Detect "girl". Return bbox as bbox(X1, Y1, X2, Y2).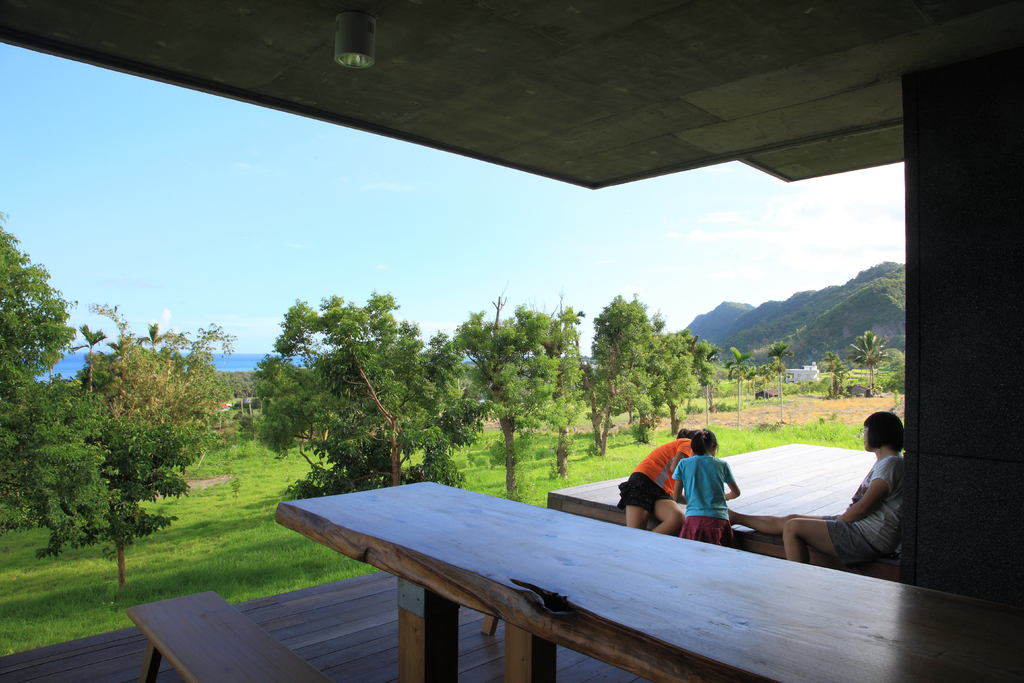
bbox(728, 411, 911, 571).
